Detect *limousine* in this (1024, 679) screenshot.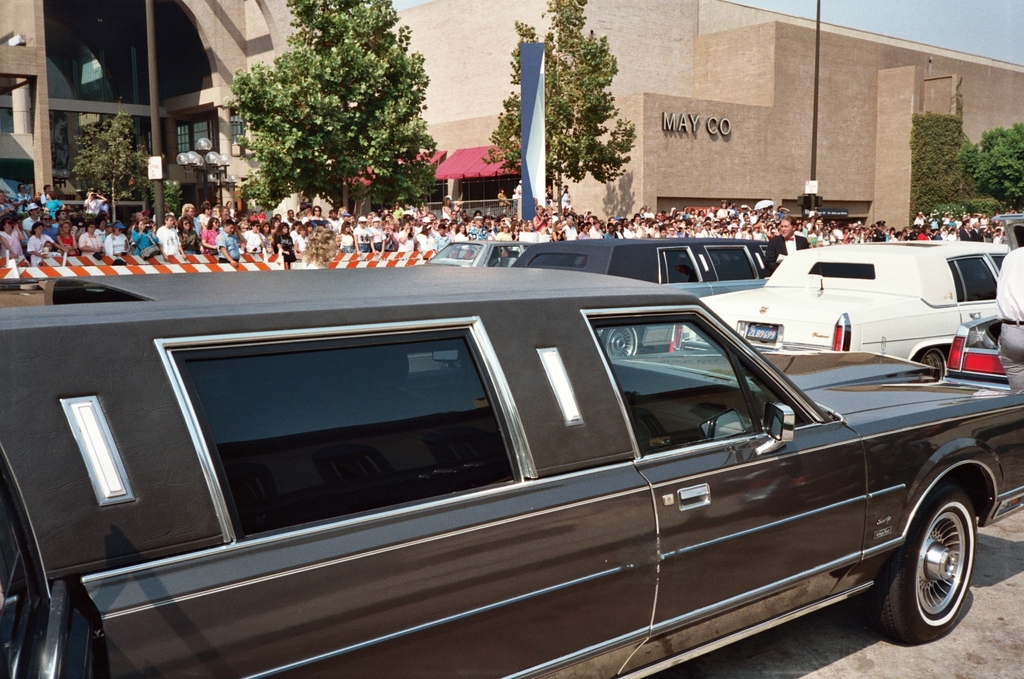
Detection: box(0, 270, 1023, 678).
